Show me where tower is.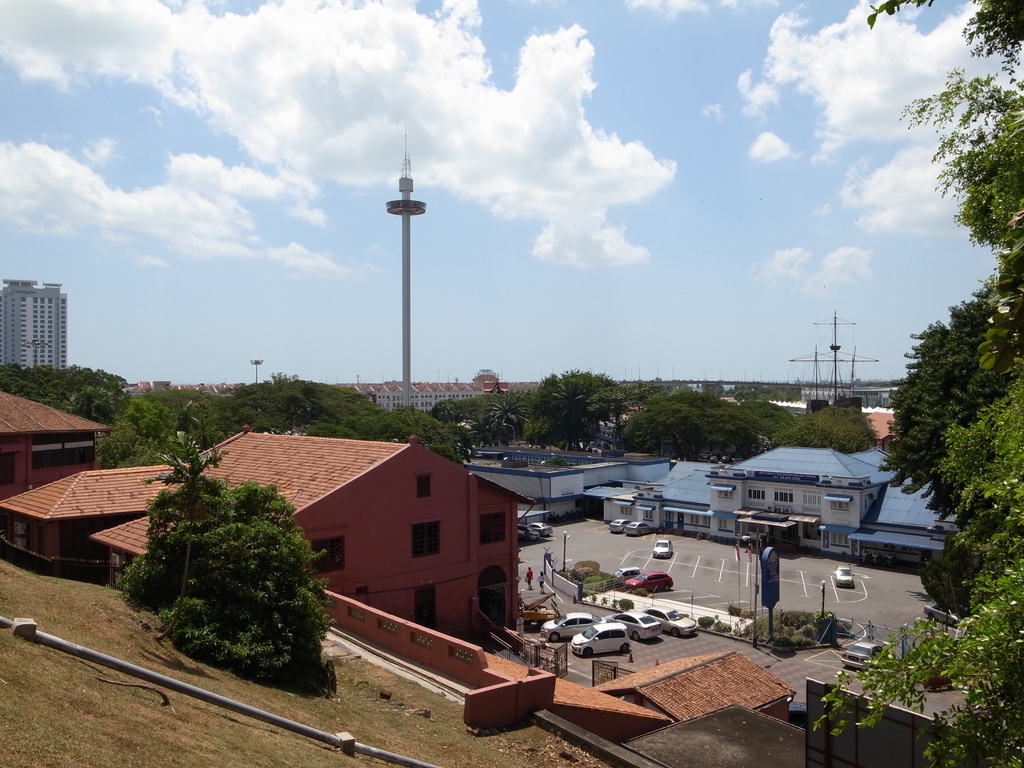
tower is at <box>385,128,426,407</box>.
